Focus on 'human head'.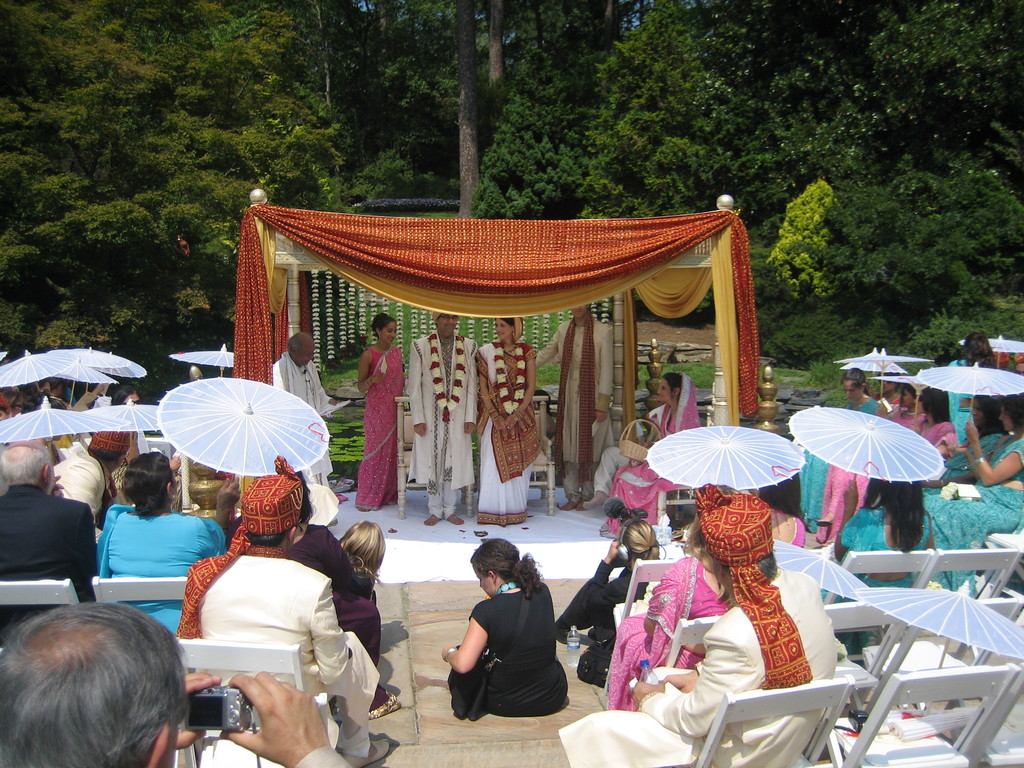
Focused at 23 618 234 753.
